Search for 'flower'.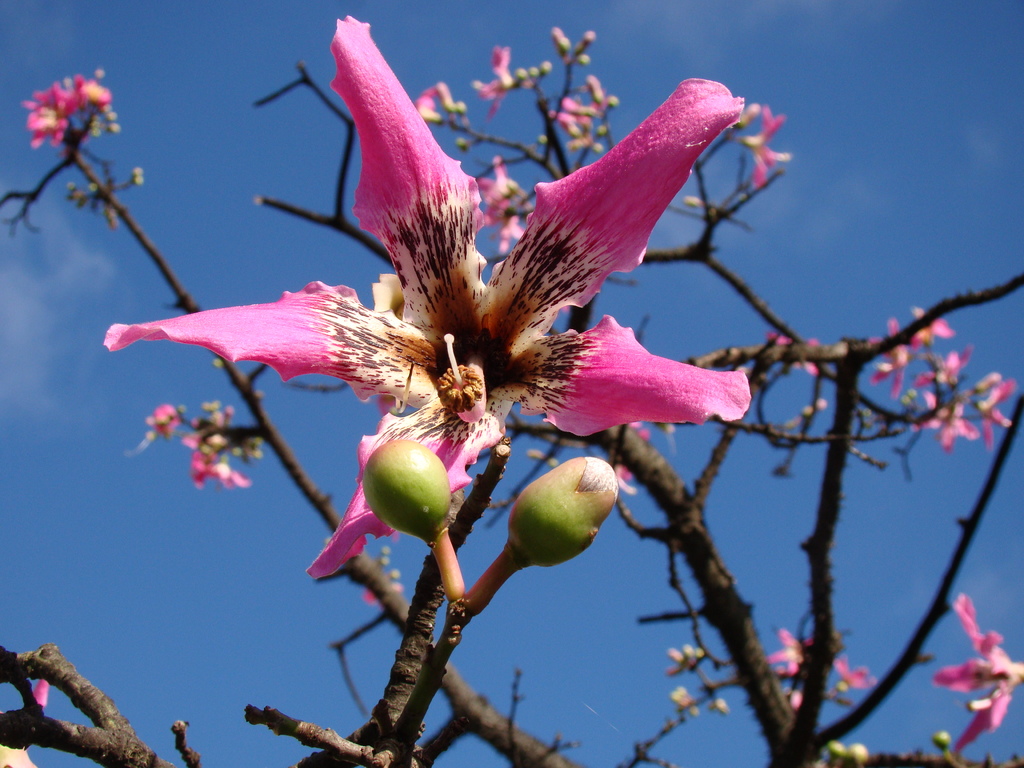
Found at crop(779, 678, 803, 710).
